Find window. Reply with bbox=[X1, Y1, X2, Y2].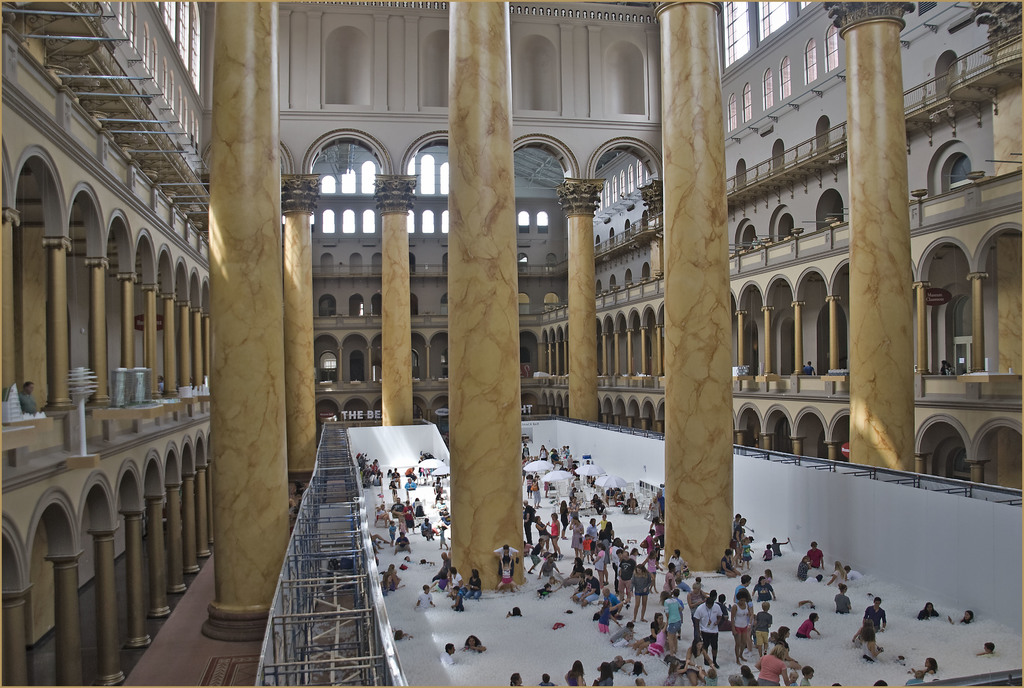
bbox=[721, 88, 737, 130].
